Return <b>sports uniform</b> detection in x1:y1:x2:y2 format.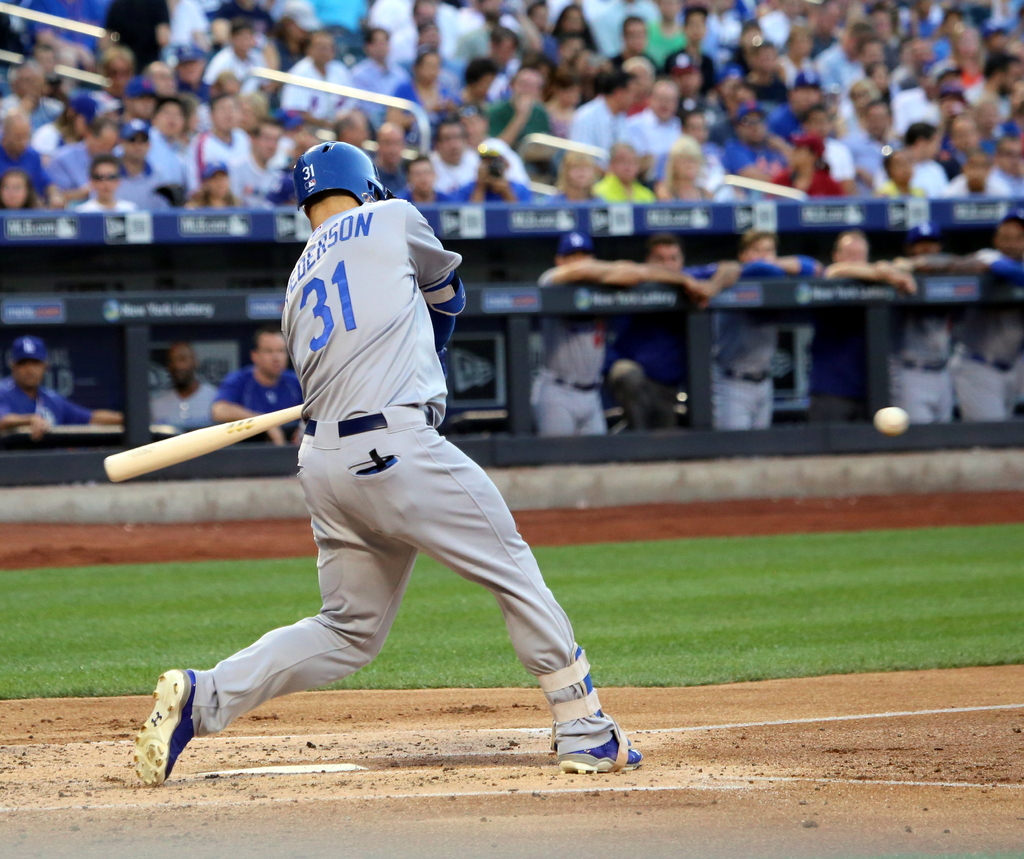
531:236:609:434.
